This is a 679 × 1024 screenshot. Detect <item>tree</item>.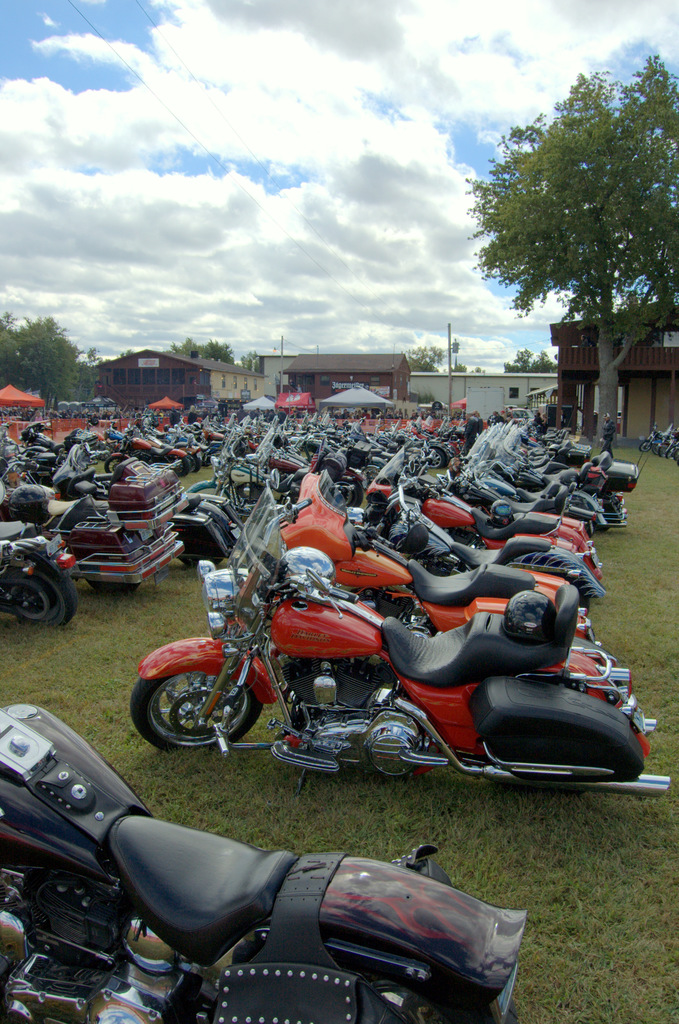
[x1=174, y1=342, x2=240, y2=362].
